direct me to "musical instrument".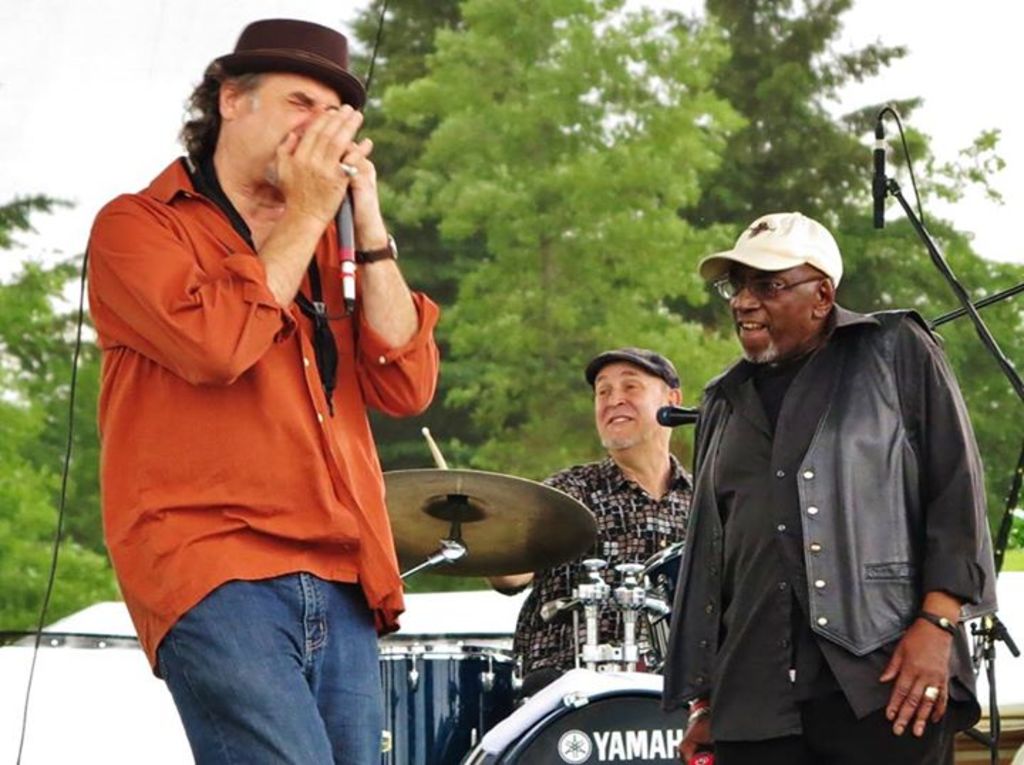
Direction: 462 658 710 764.
